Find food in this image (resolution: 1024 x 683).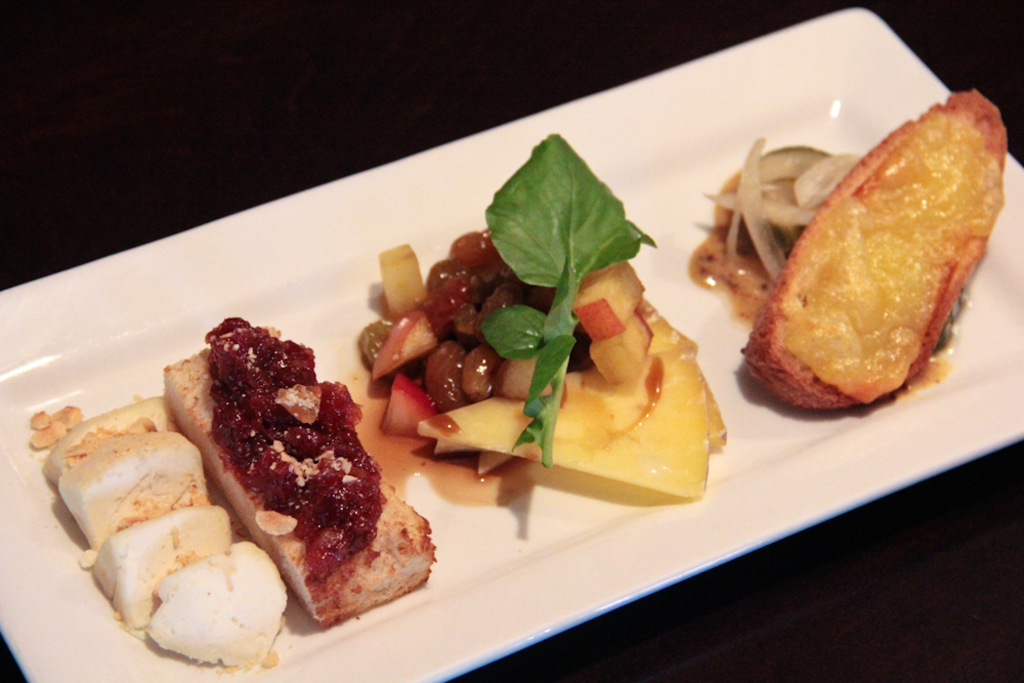
select_region(89, 502, 231, 629).
